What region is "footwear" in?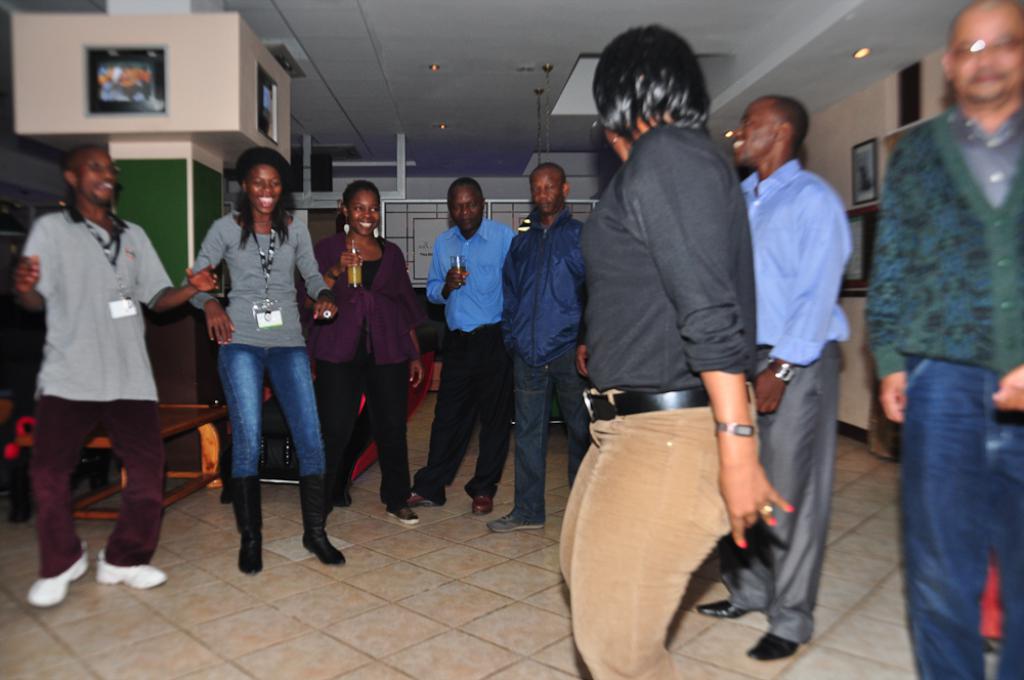
crop(92, 544, 164, 585).
